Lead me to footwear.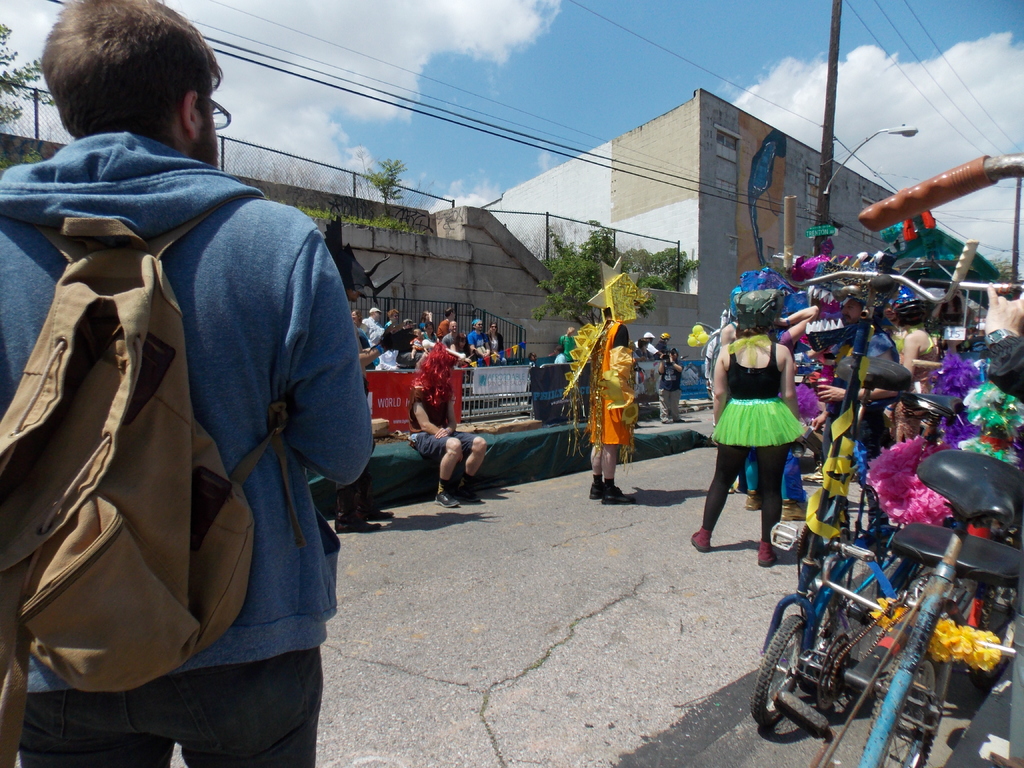
Lead to [465,479,474,502].
